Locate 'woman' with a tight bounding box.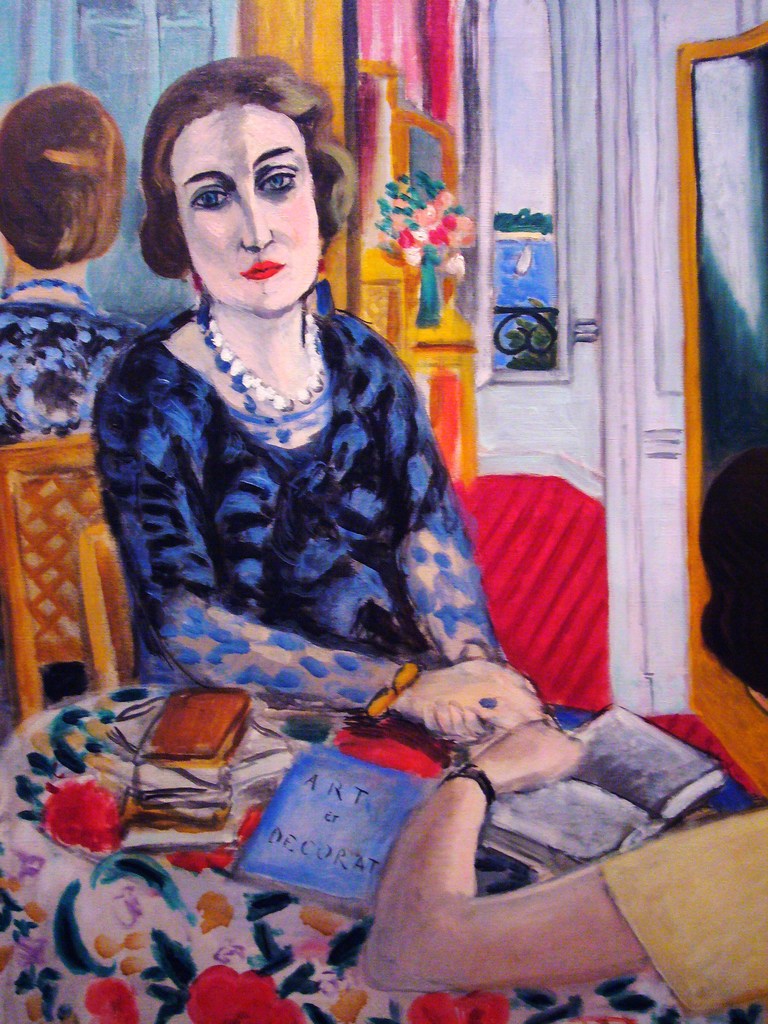
Rect(72, 70, 584, 924).
